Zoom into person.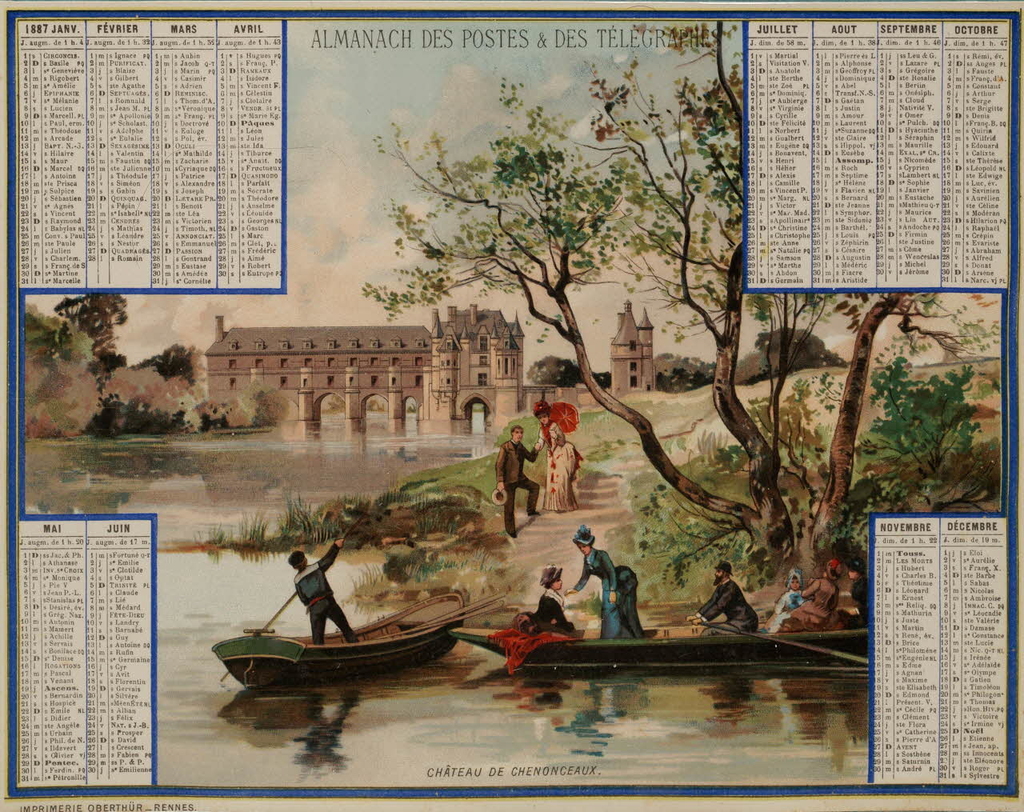
Zoom target: <bbox>565, 525, 642, 638</bbox>.
